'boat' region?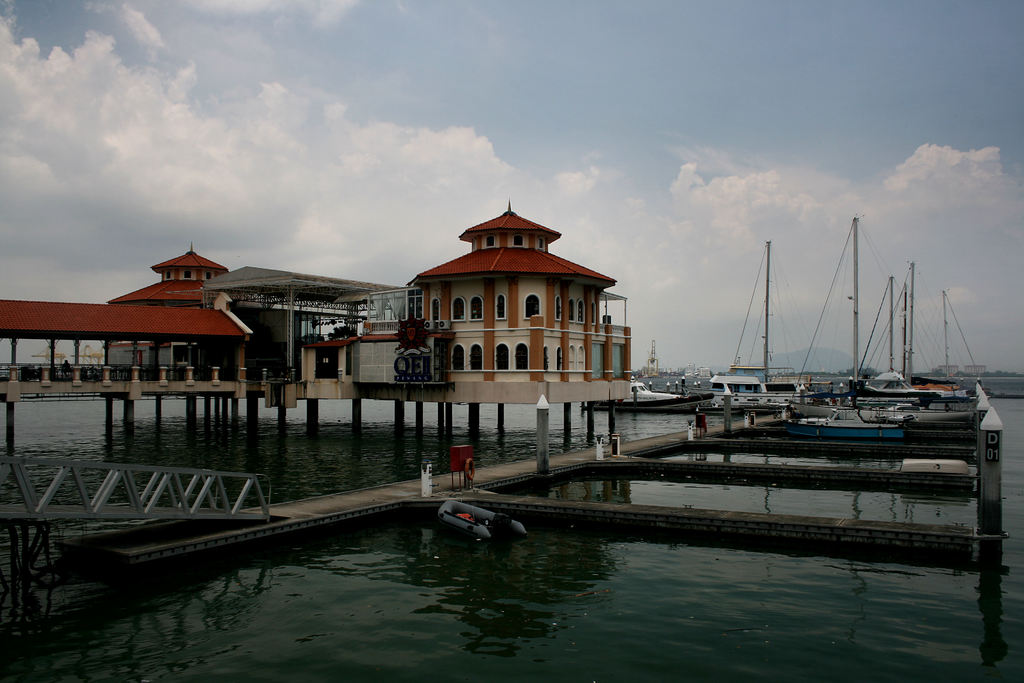
<region>863, 271, 911, 391</region>
